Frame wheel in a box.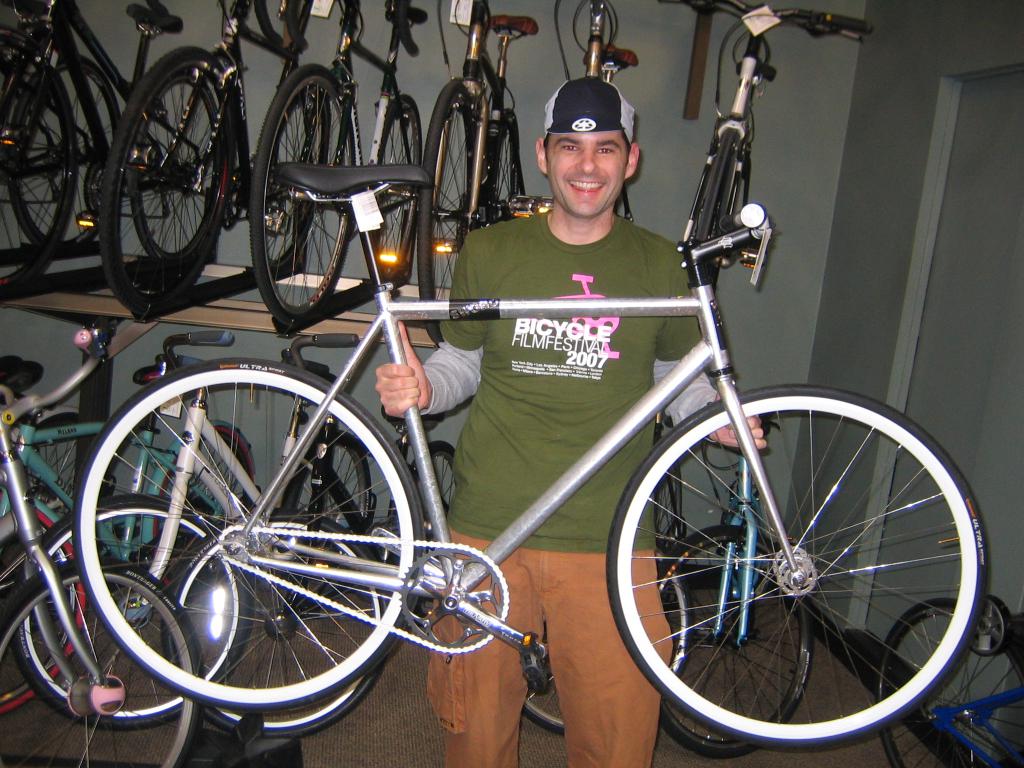
(7,54,118,254).
